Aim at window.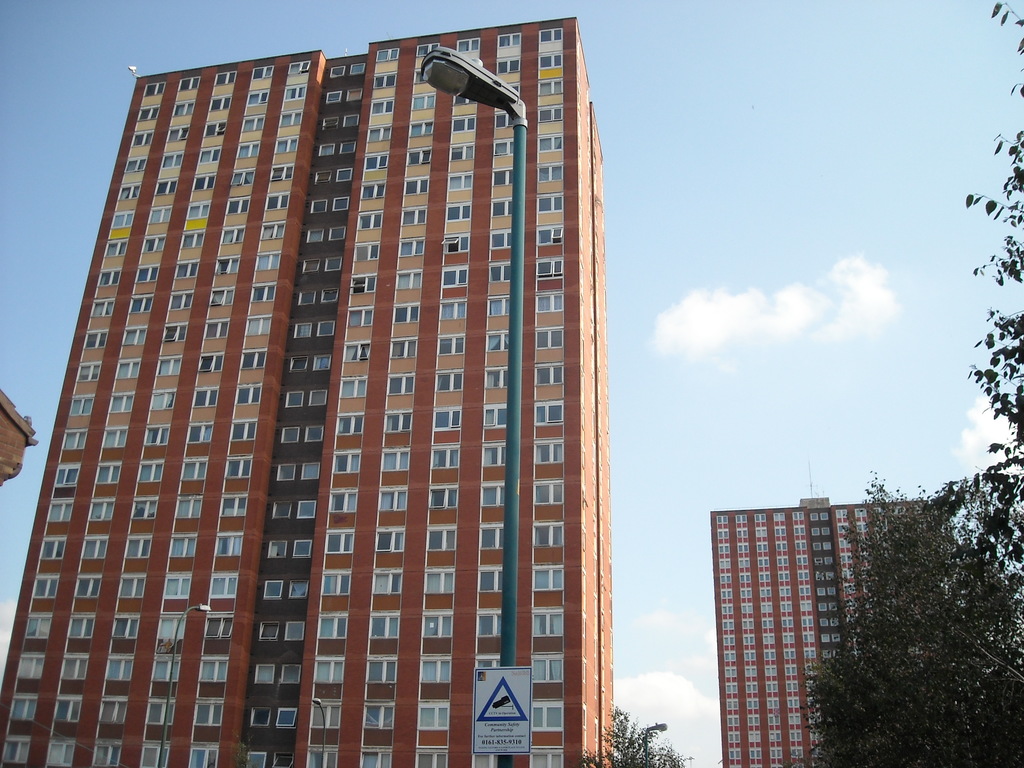
Aimed at bbox(415, 43, 439, 56).
